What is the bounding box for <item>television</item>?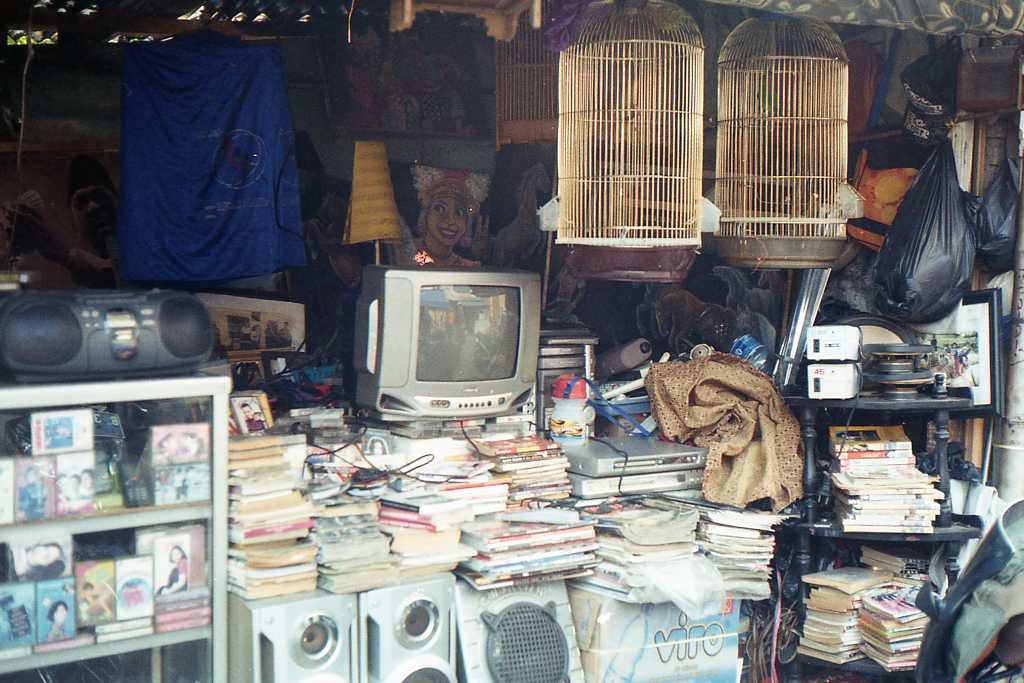
rect(354, 260, 542, 420).
